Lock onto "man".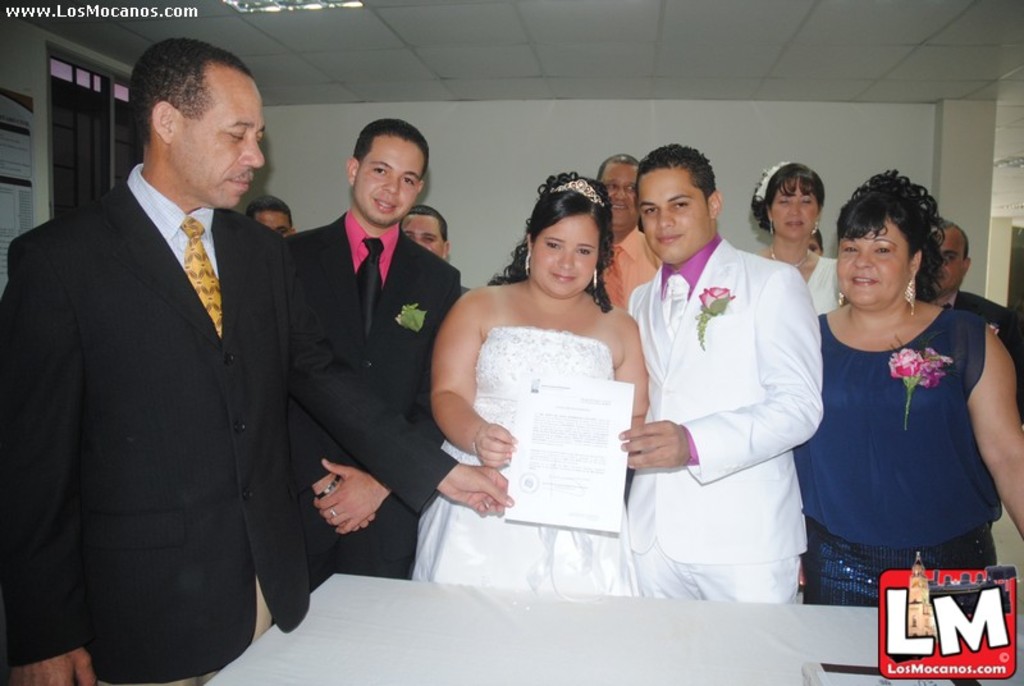
Locked: 598:148:659:312.
